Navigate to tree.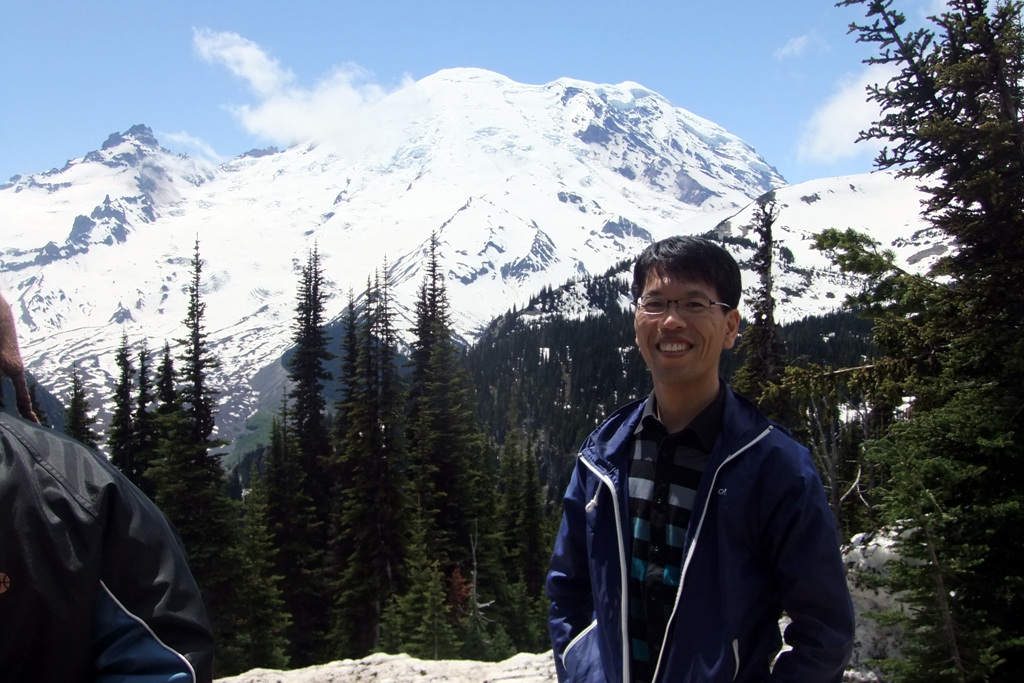
Navigation target: bbox=[30, 381, 51, 435].
